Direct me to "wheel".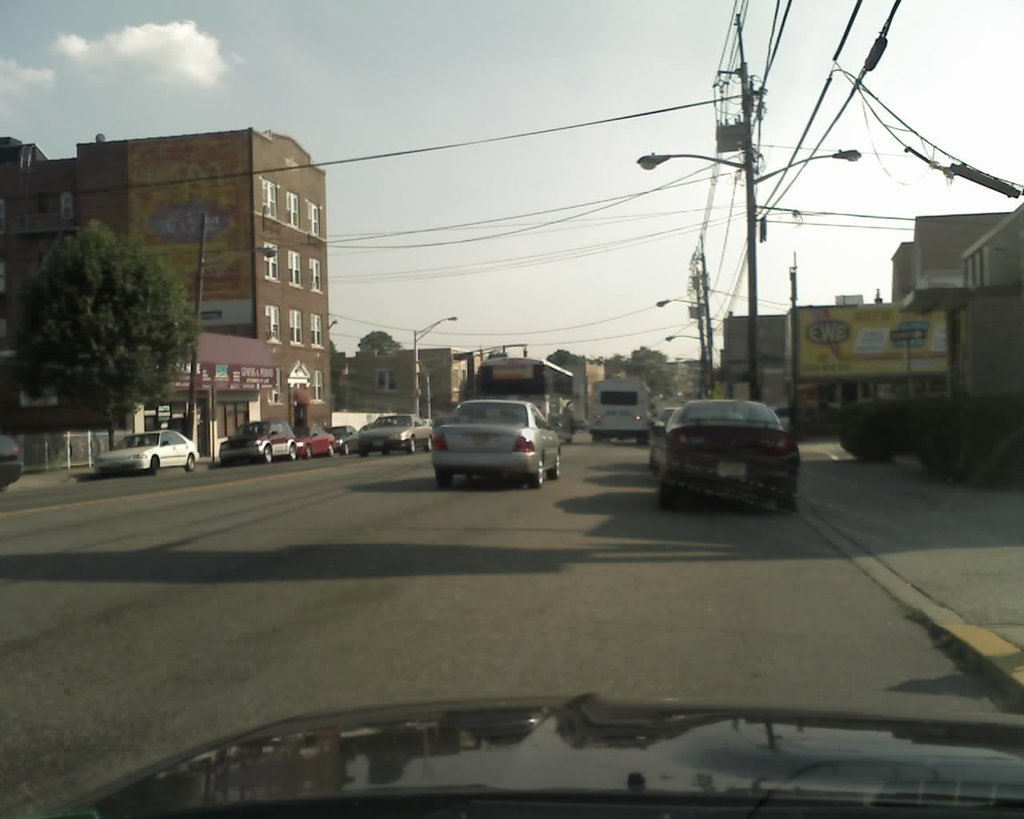
Direction: {"x1": 529, "y1": 457, "x2": 543, "y2": 489}.
